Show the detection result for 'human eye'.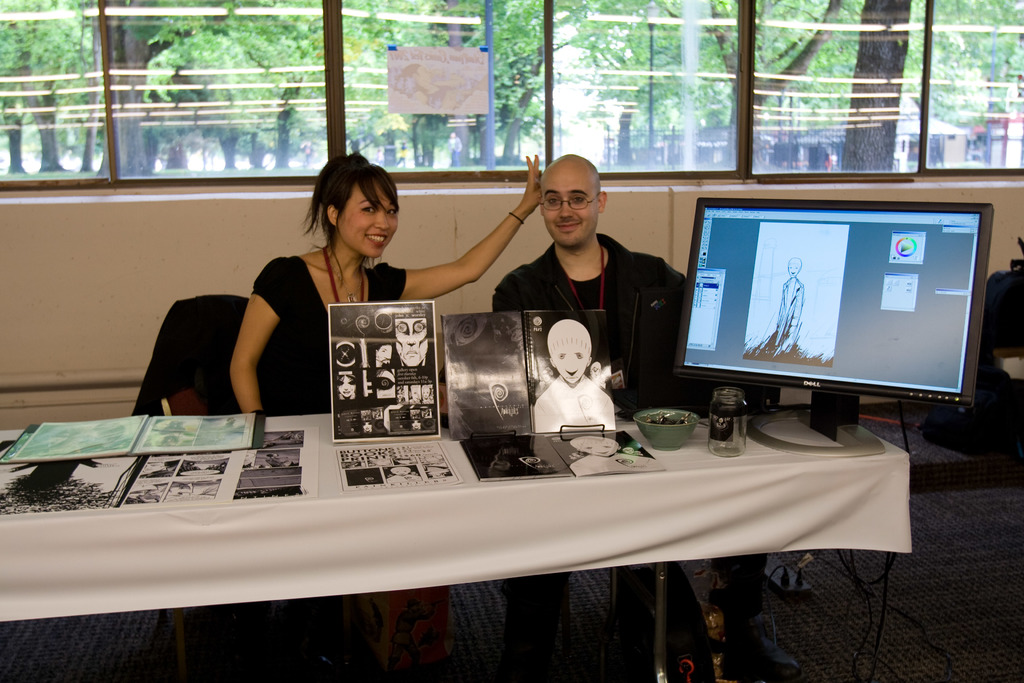
select_region(568, 193, 586, 208).
